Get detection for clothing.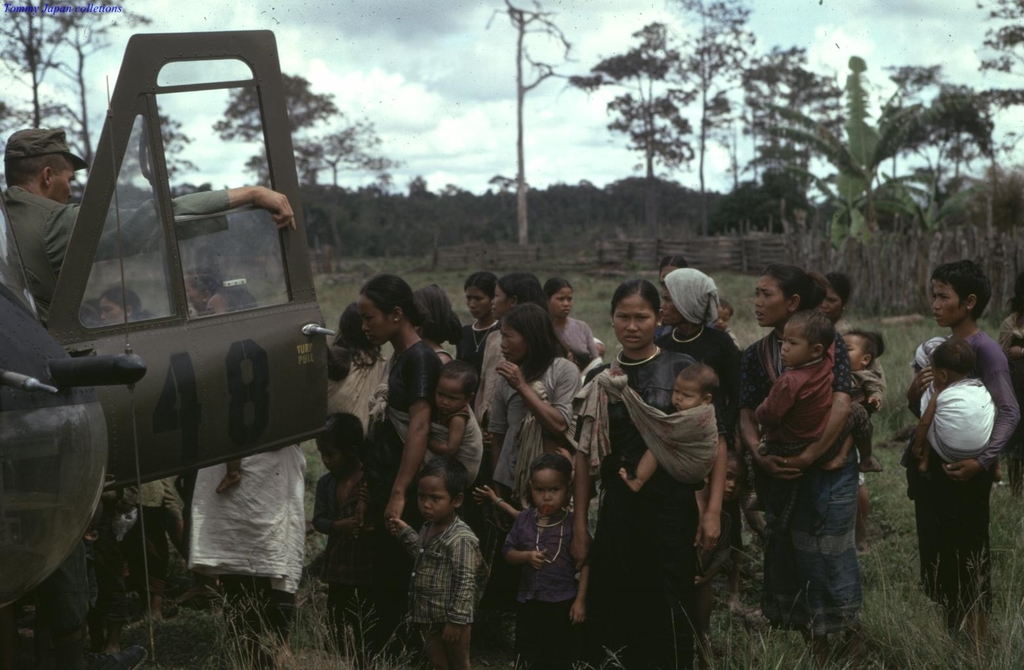
Detection: box(383, 341, 479, 492).
